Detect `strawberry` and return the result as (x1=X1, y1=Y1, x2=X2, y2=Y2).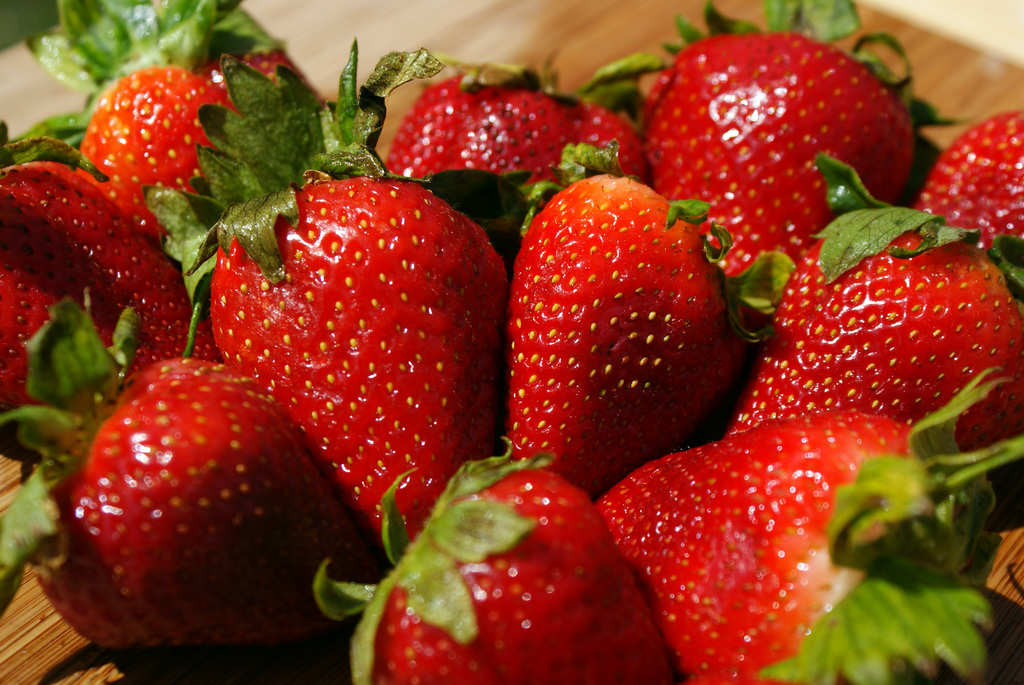
(x1=727, y1=148, x2=1023, y2=499).
